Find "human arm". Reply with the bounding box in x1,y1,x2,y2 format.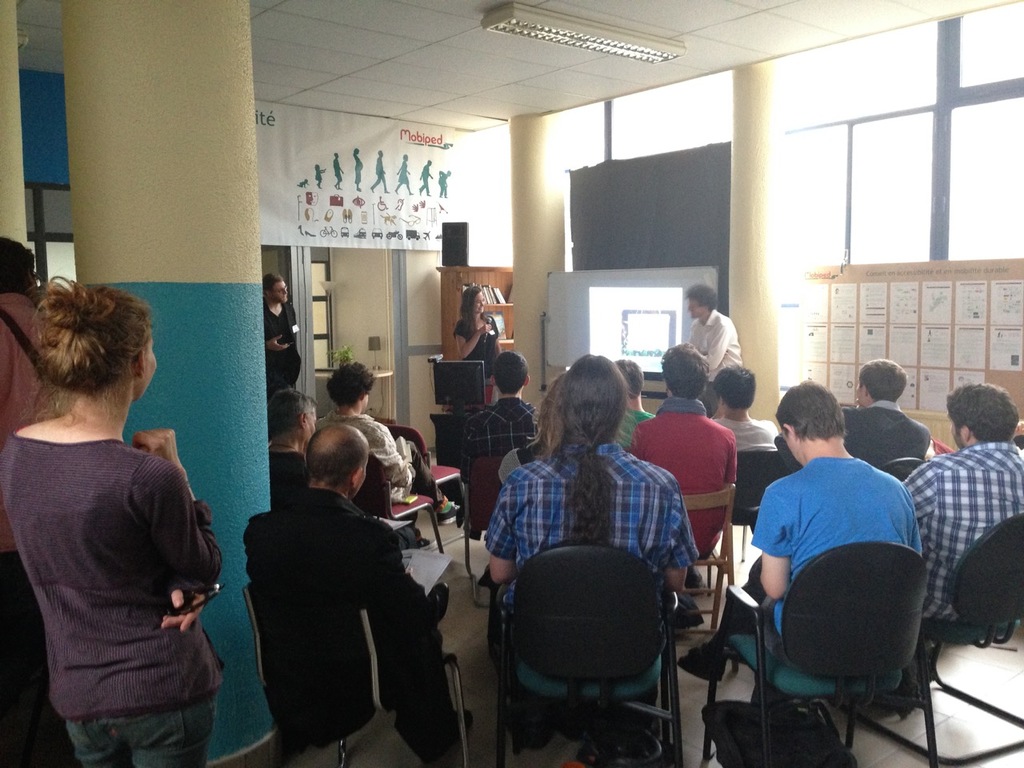
902,466,942,526.
